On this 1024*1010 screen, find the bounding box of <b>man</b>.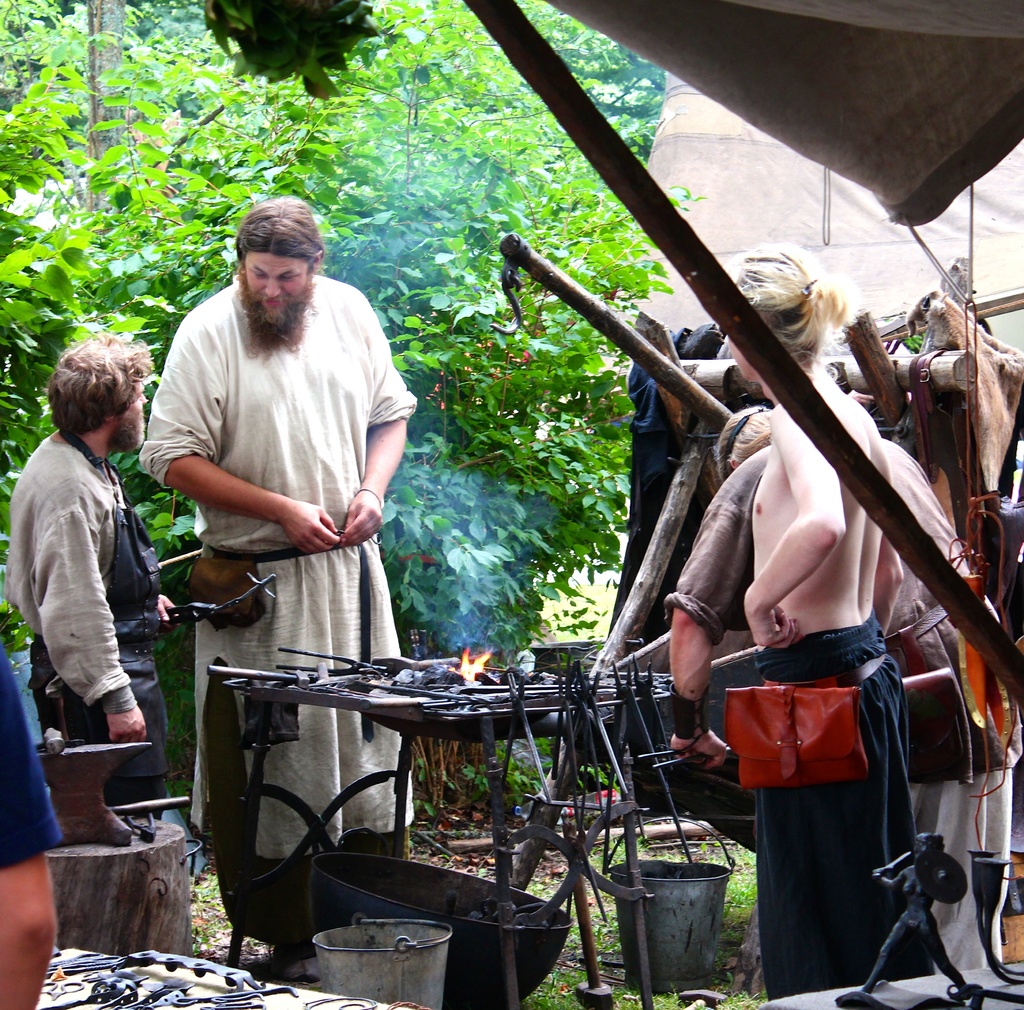
Bounding box: Rect(716, 243, 939, 1002).
